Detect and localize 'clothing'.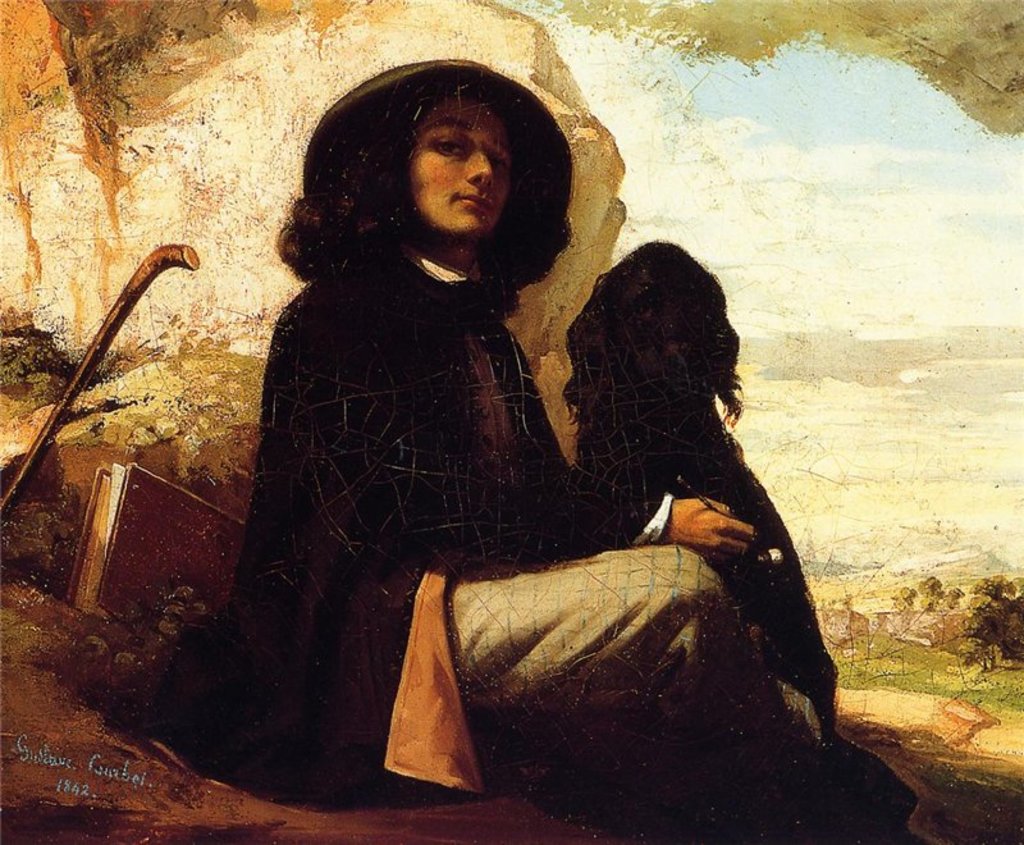
Localized at 196/123/707/735.
